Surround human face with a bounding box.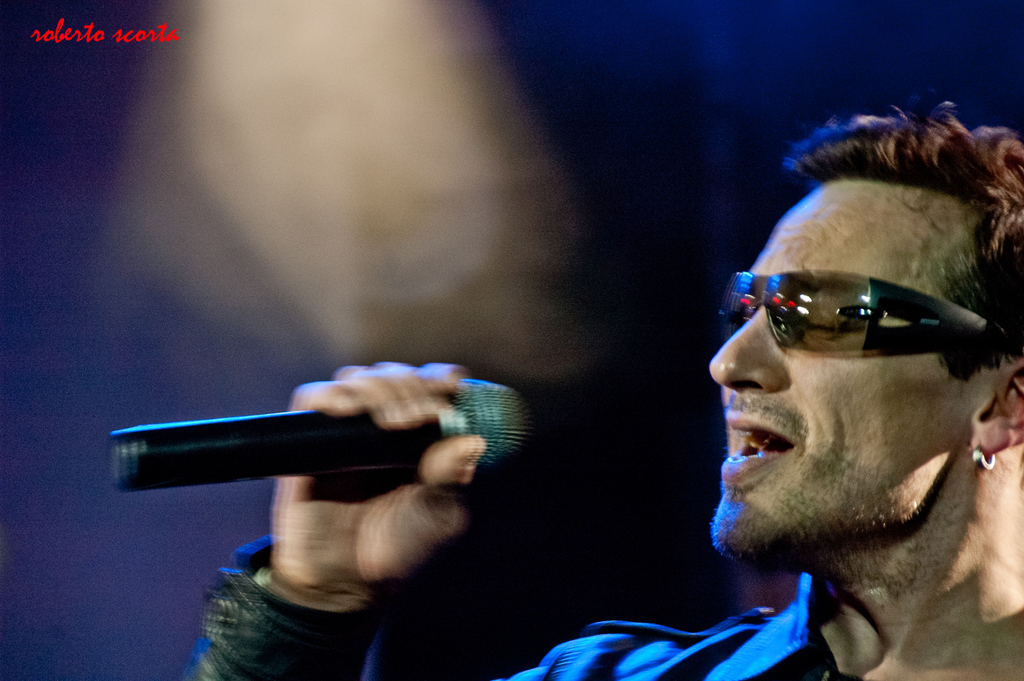
Rect(706, 180, 940, 556).
